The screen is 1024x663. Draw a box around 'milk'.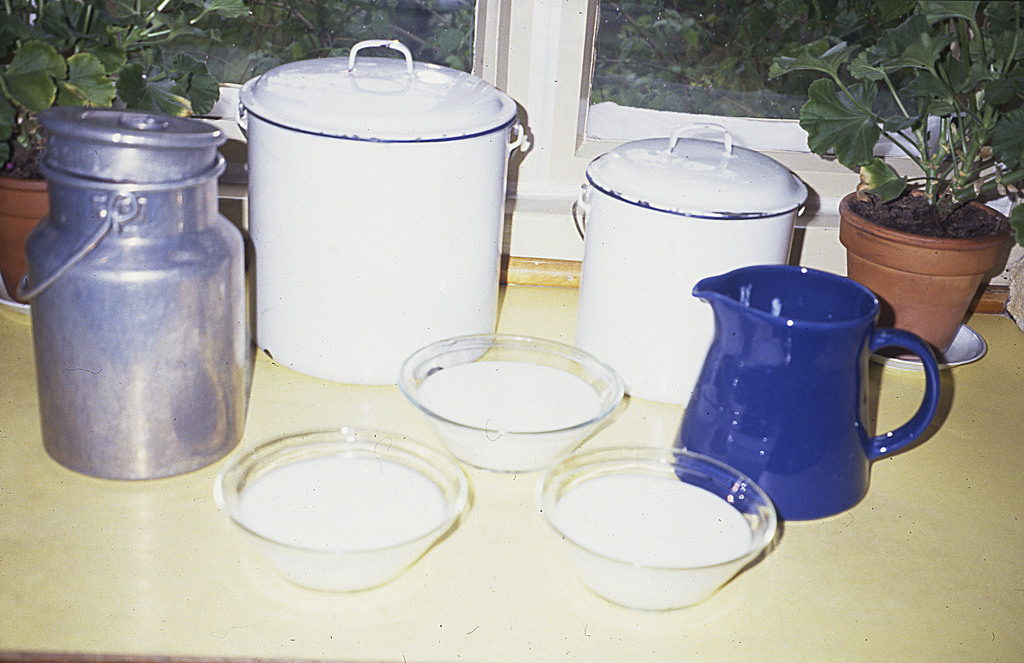
select_region(547, 477, 758, 616).
